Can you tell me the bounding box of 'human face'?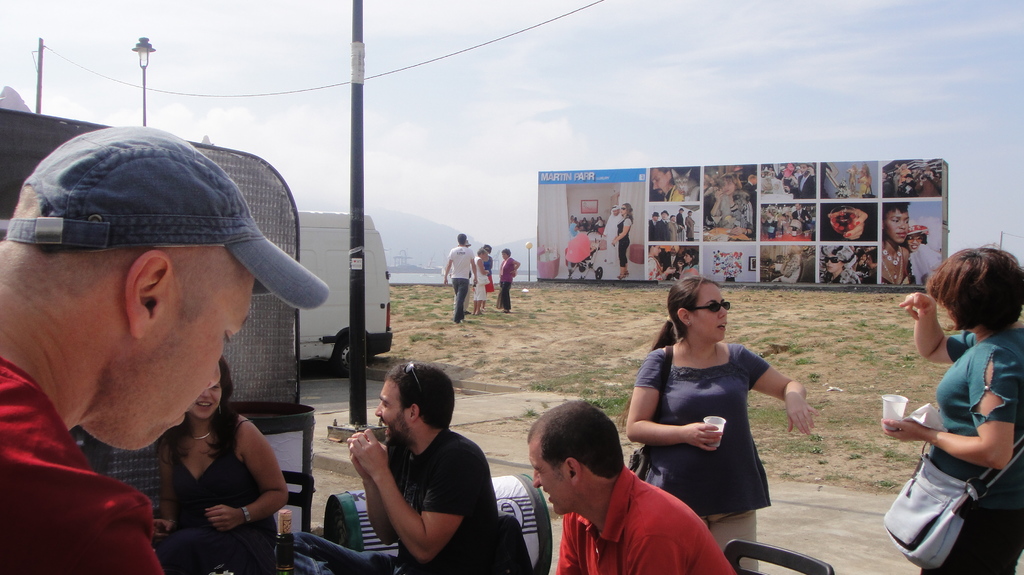
525 437 578 514.
